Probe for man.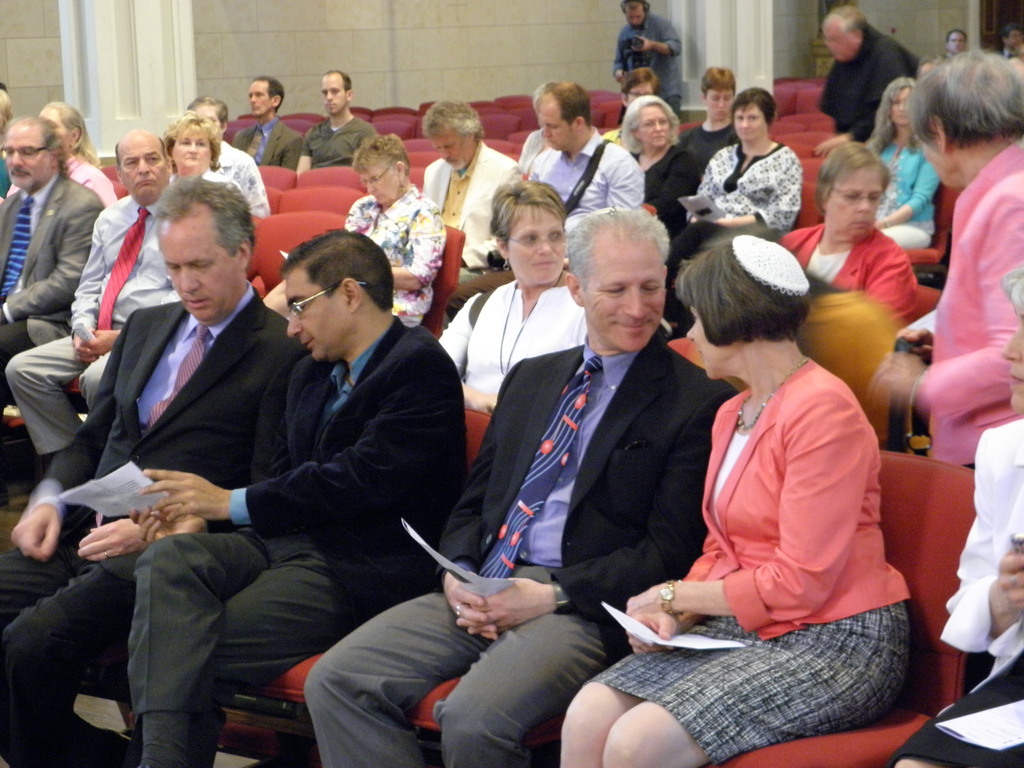
Probe result: region(236, 73, 303, 166).
